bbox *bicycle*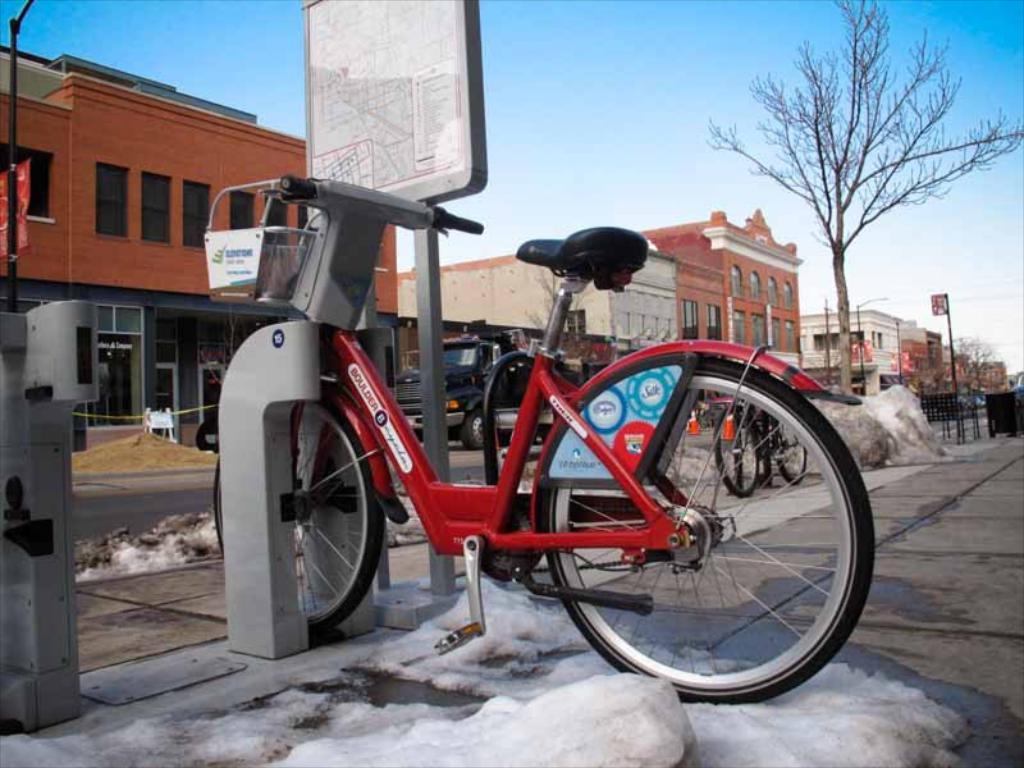
x1=209 y1=170 x2=876 y2=704
